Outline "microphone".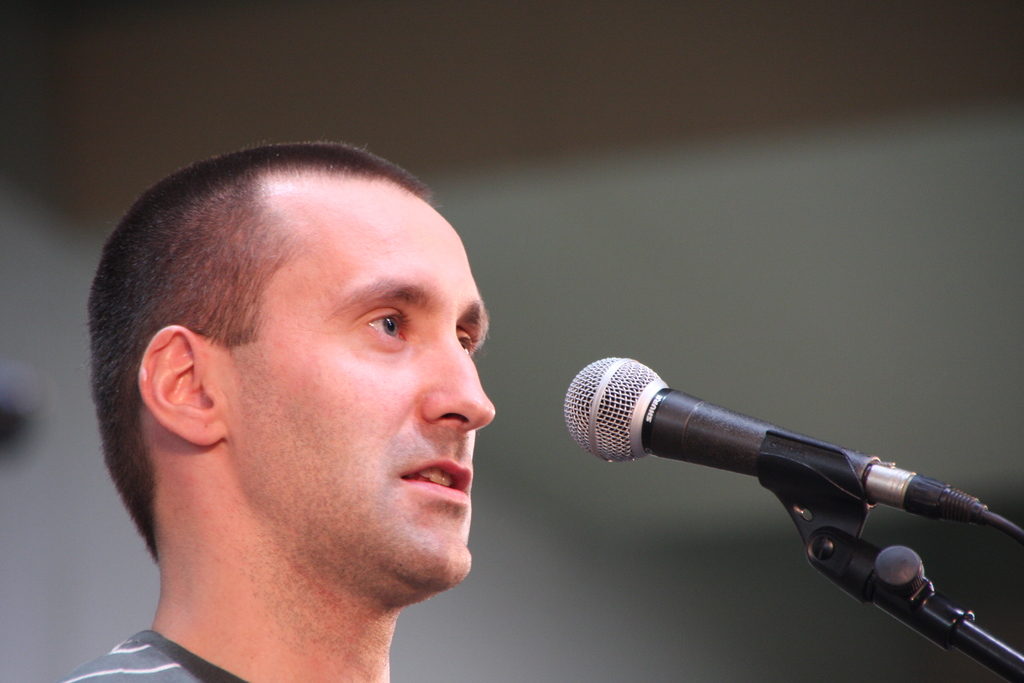
Outline: [561, 354, 983, 529].
